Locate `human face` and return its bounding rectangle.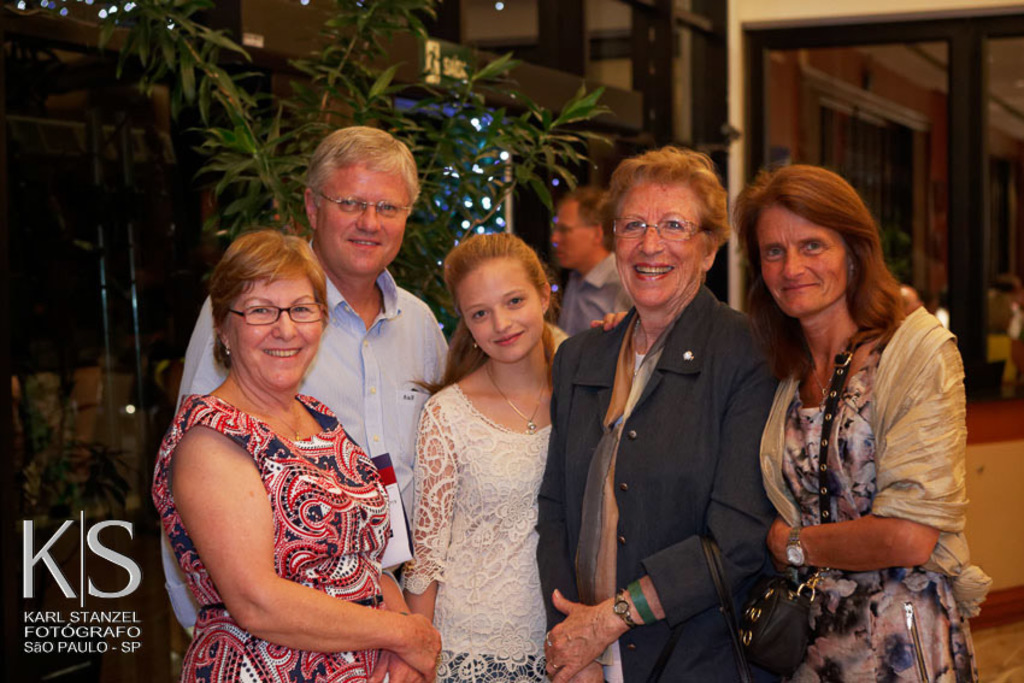
BBox(758, 206, 844, 317).
